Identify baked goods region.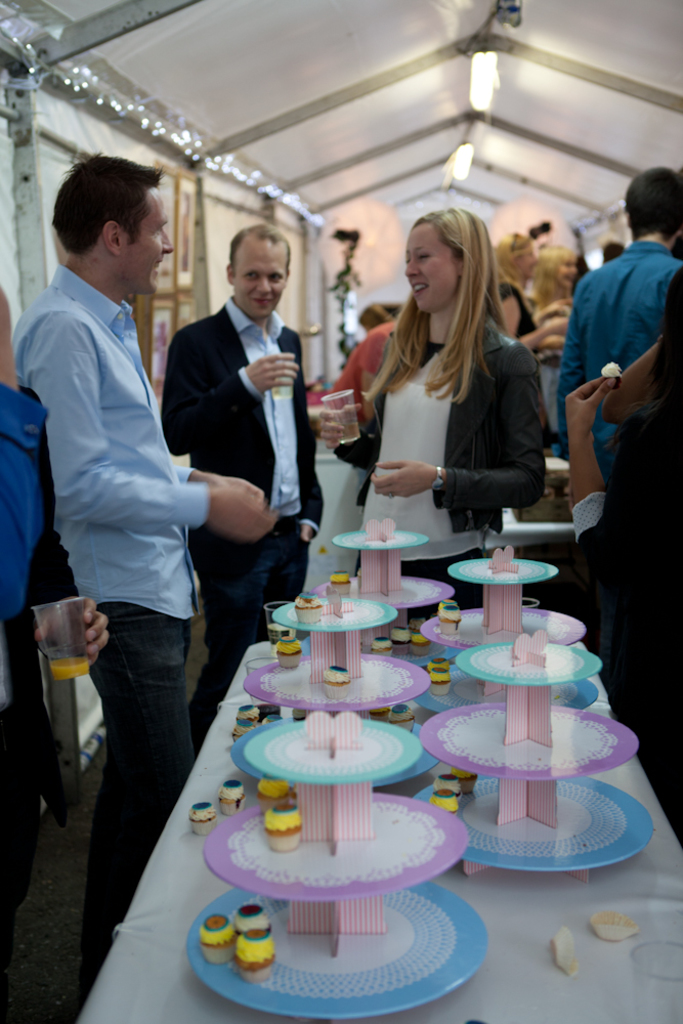
Region: bbox(215, 781, 245, 818).
